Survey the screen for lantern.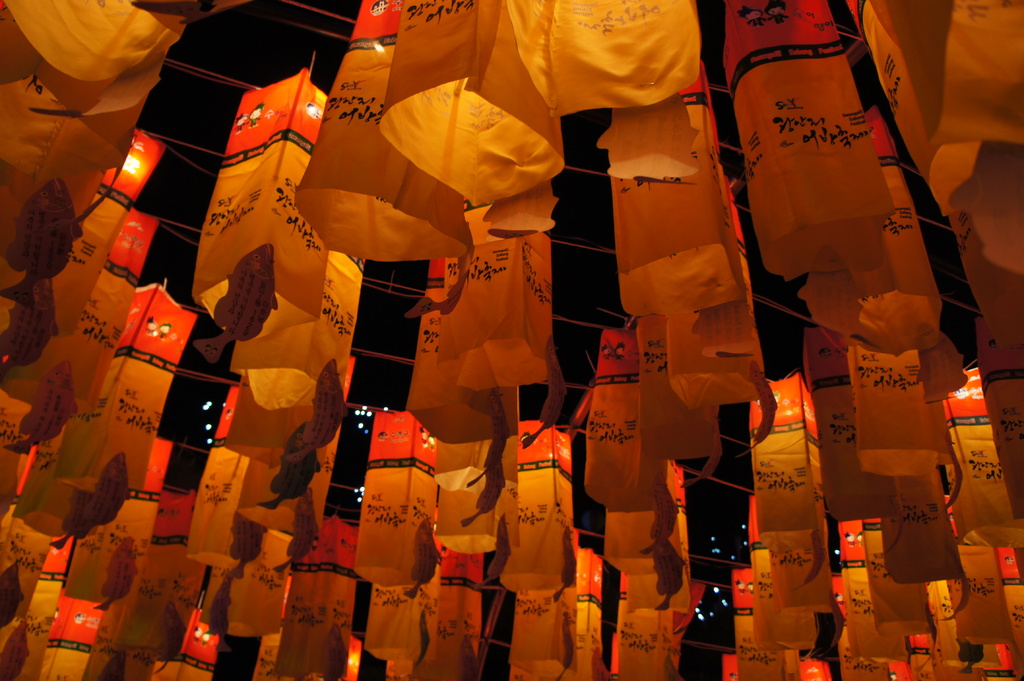
Survey found: 740, 0, 934, 308.
